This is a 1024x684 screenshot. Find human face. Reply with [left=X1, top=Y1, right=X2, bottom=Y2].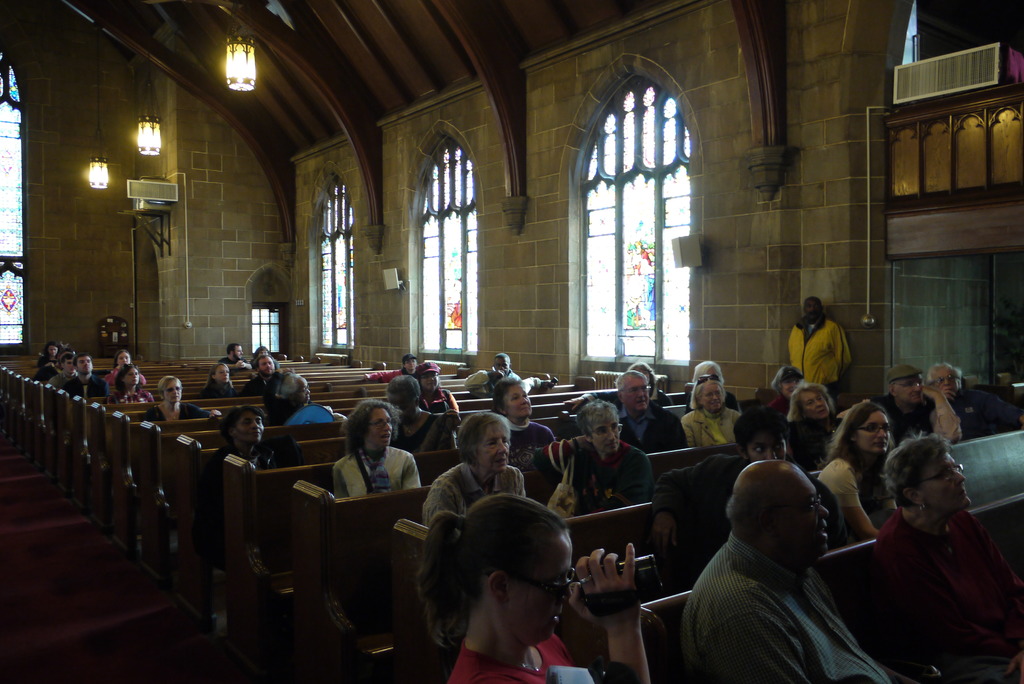
[left=506, top=383, right=528, bottom=416].
